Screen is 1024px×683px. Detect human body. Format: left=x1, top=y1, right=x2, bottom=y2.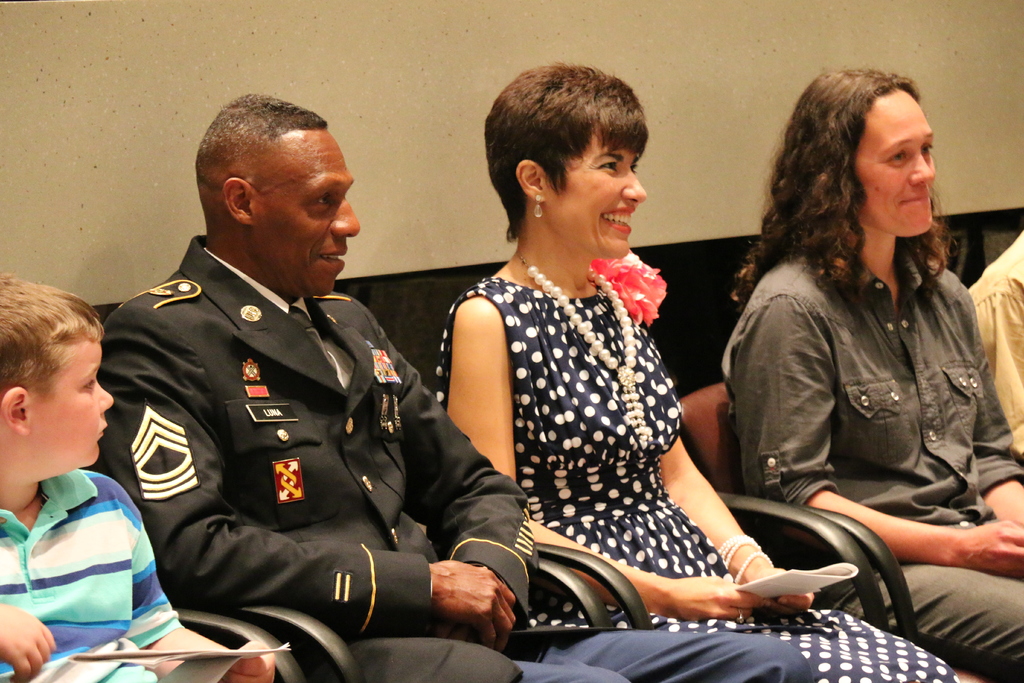
left=0, top=465, right=286, bottom=682.
